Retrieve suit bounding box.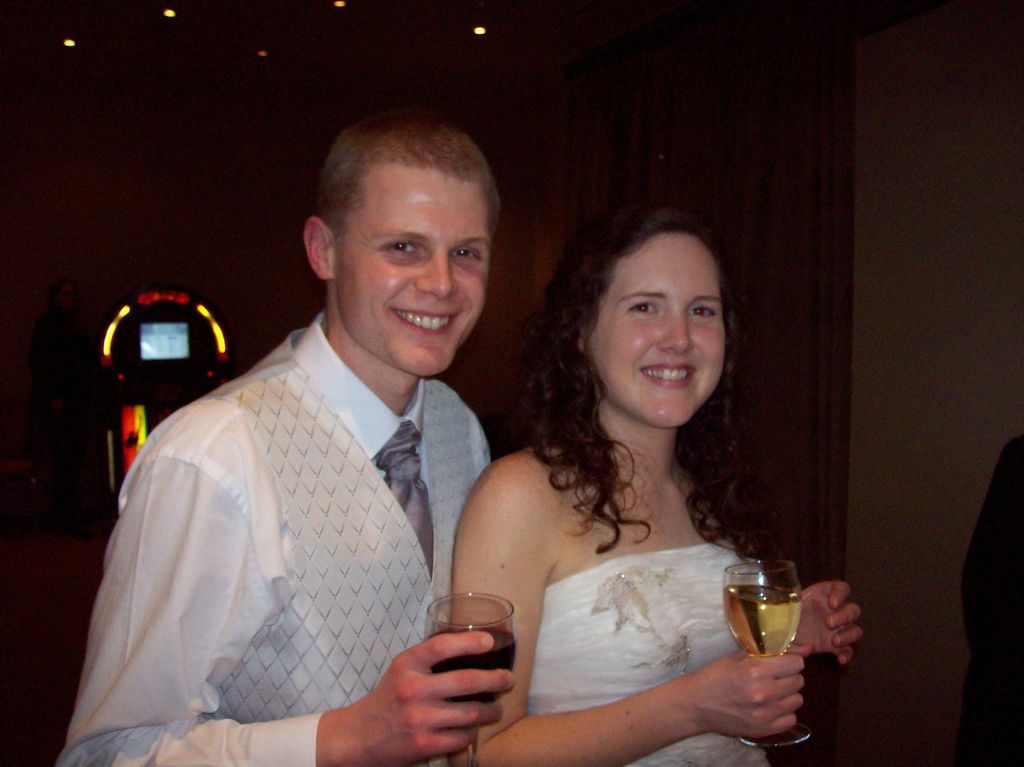
Bounding box: BBox(93, 188, 520, 761).
